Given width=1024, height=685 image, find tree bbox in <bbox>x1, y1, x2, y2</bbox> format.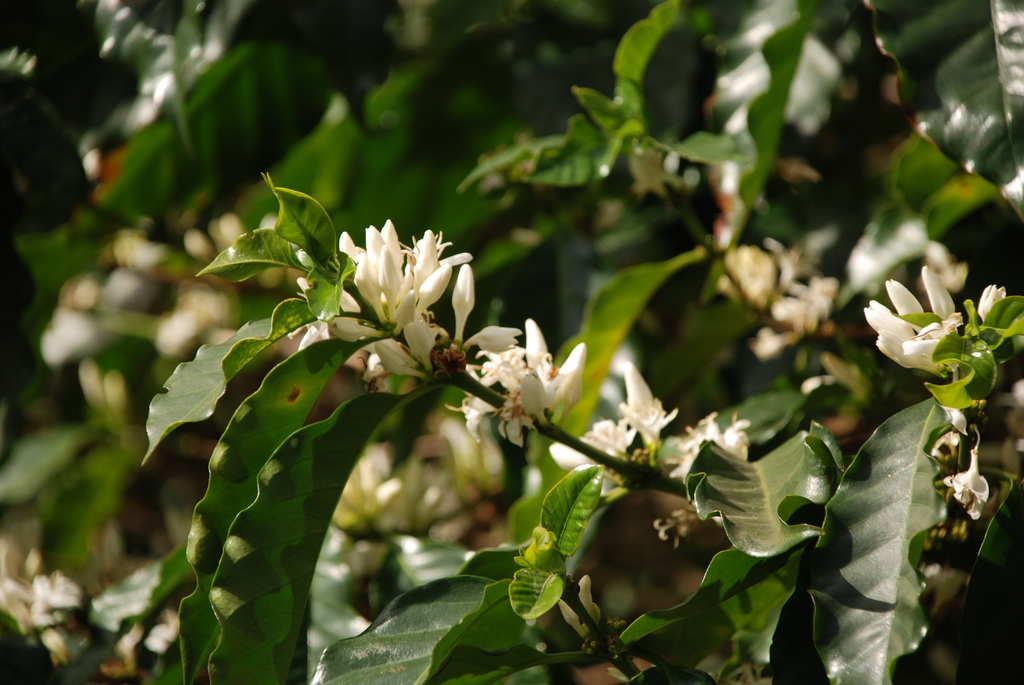
<bbox>0, 0, 1023, 684</bbox>.
